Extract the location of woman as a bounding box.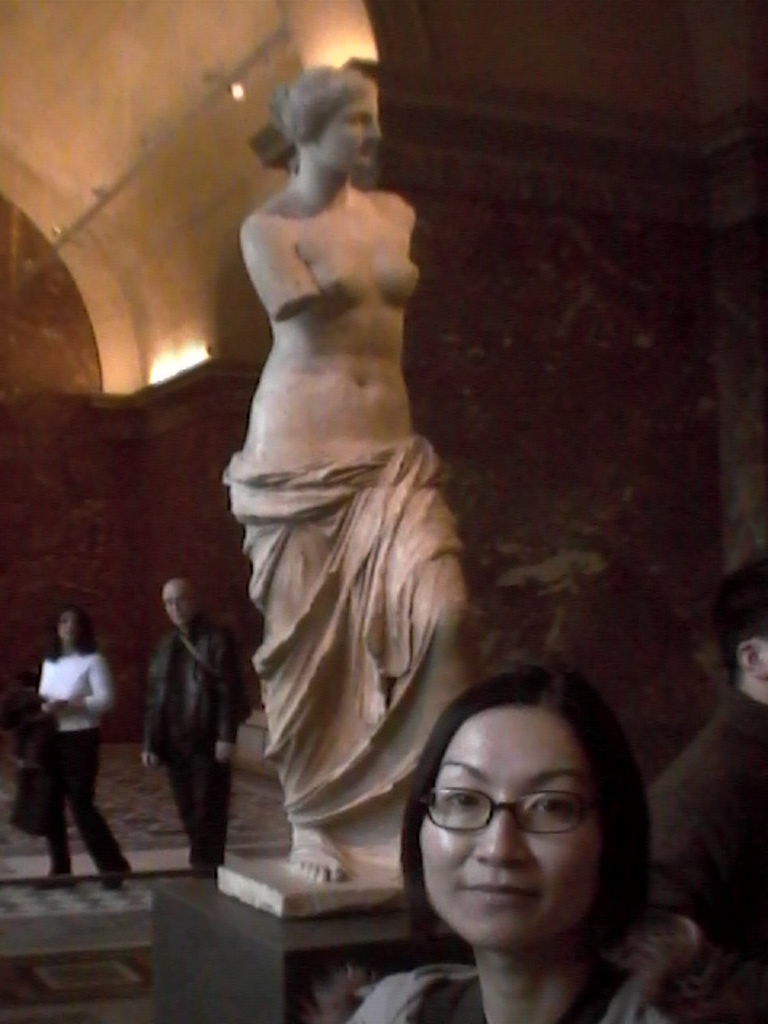
<bbox>16, 598, 142, 907</bbox>.
